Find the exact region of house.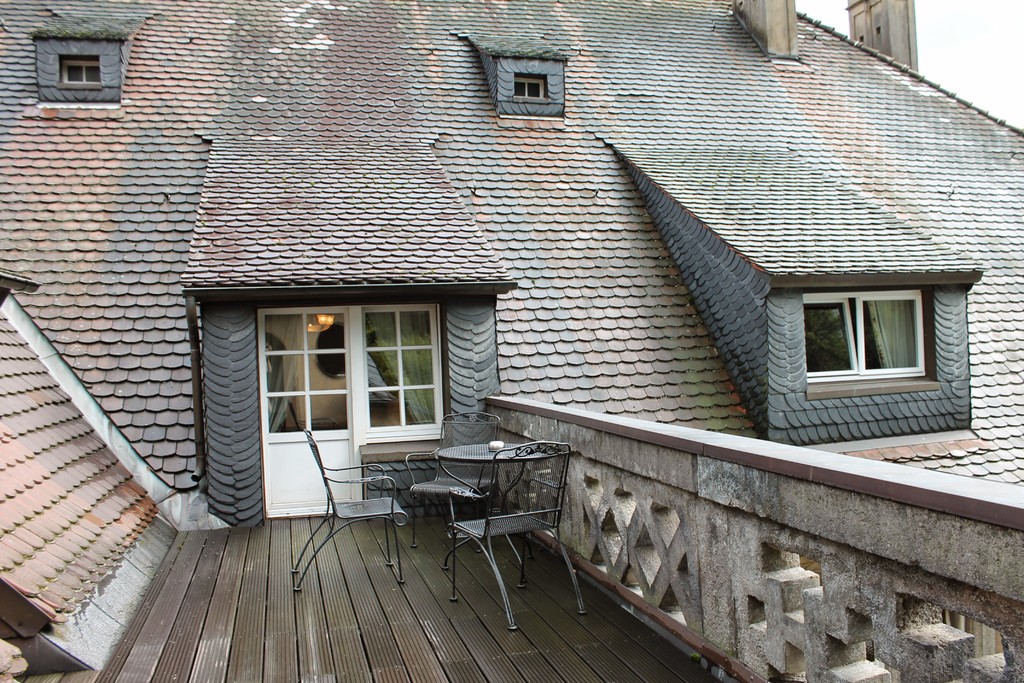
Exact region: <bbox>58, 0, 983, 633</bbox>.
